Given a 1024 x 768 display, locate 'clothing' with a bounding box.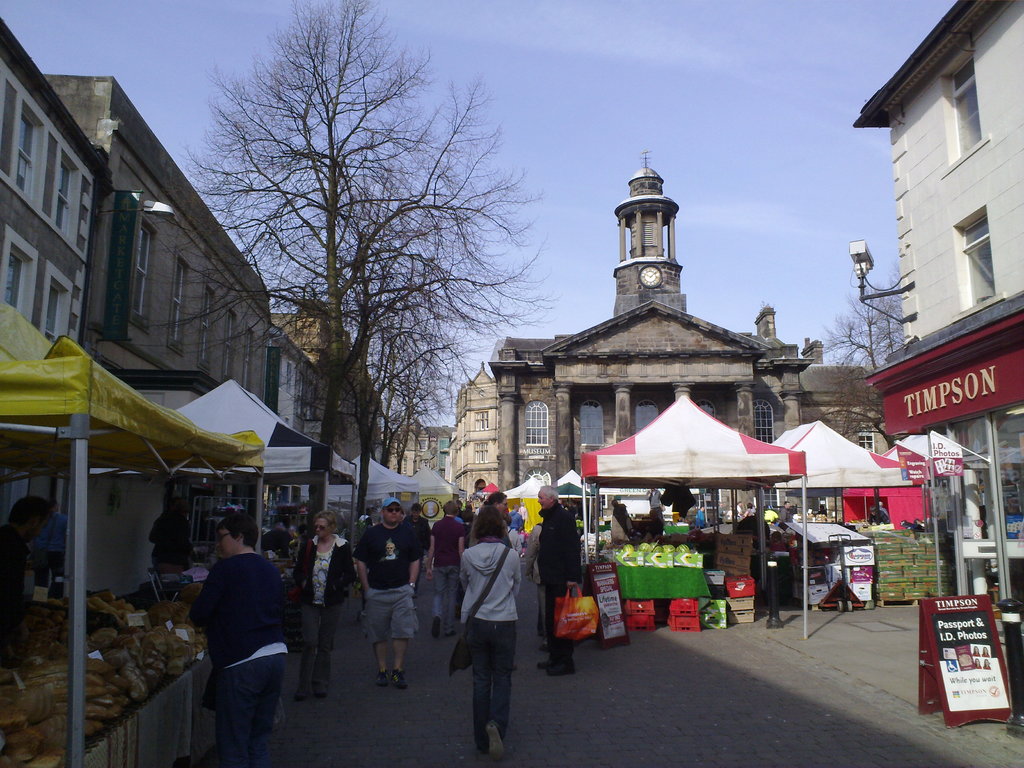
Located: bbox(424, 516, 468, 622).
